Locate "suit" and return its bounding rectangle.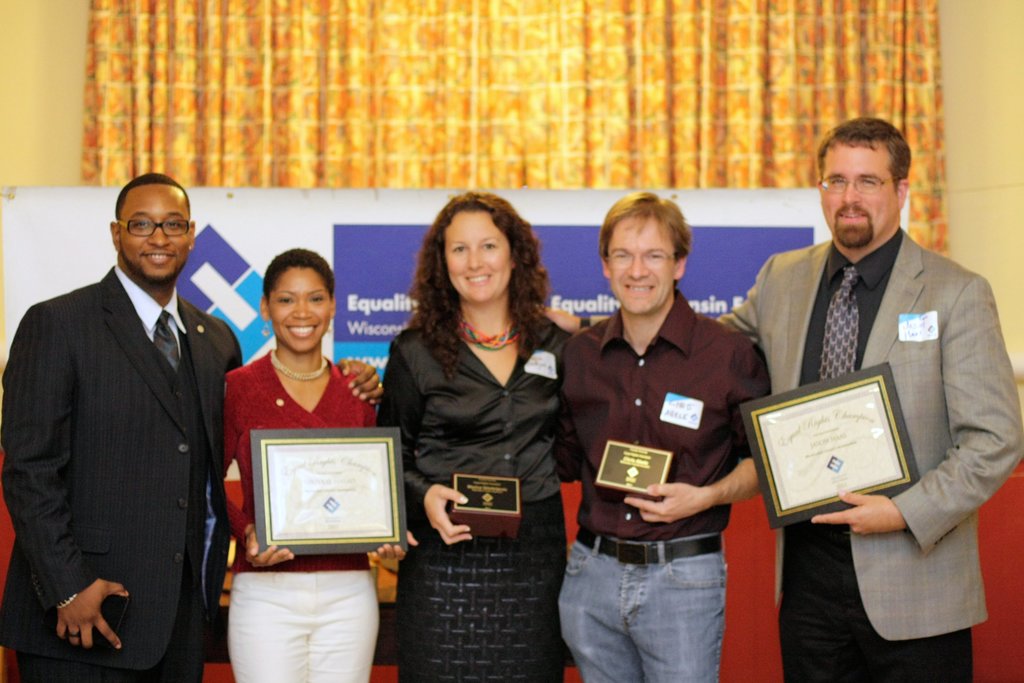
729,159,1009,638.
